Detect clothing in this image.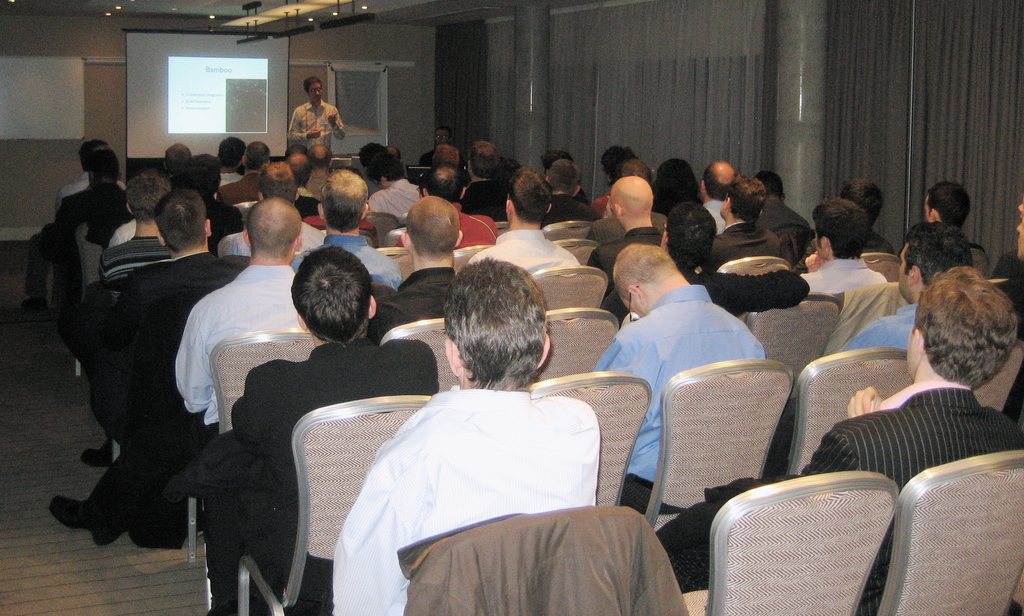
Detection: BBox(843, 296, 924, 354).
